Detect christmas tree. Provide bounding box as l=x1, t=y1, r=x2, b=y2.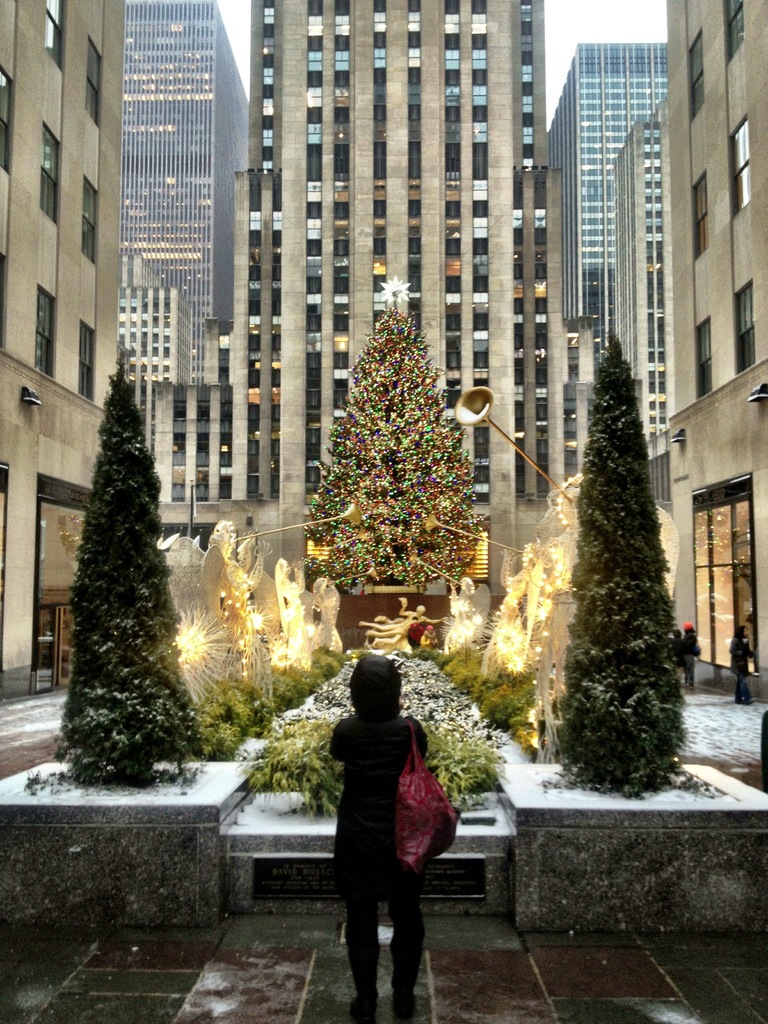
l=289, t=271, r=503, b=584.
